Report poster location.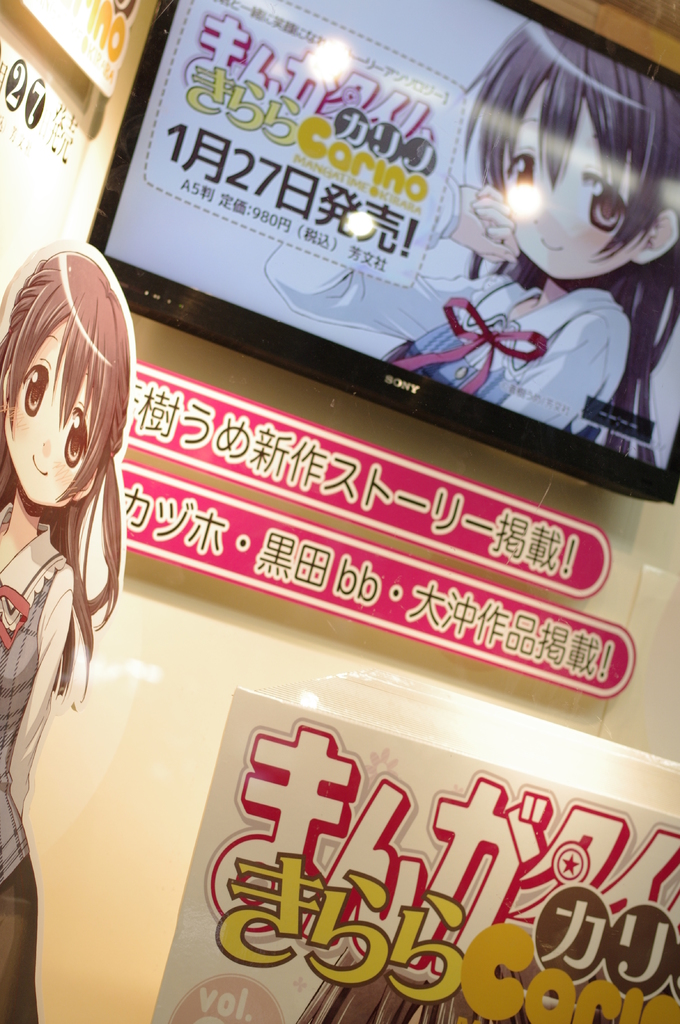
Report: locate(0, 60, 91, 170).
